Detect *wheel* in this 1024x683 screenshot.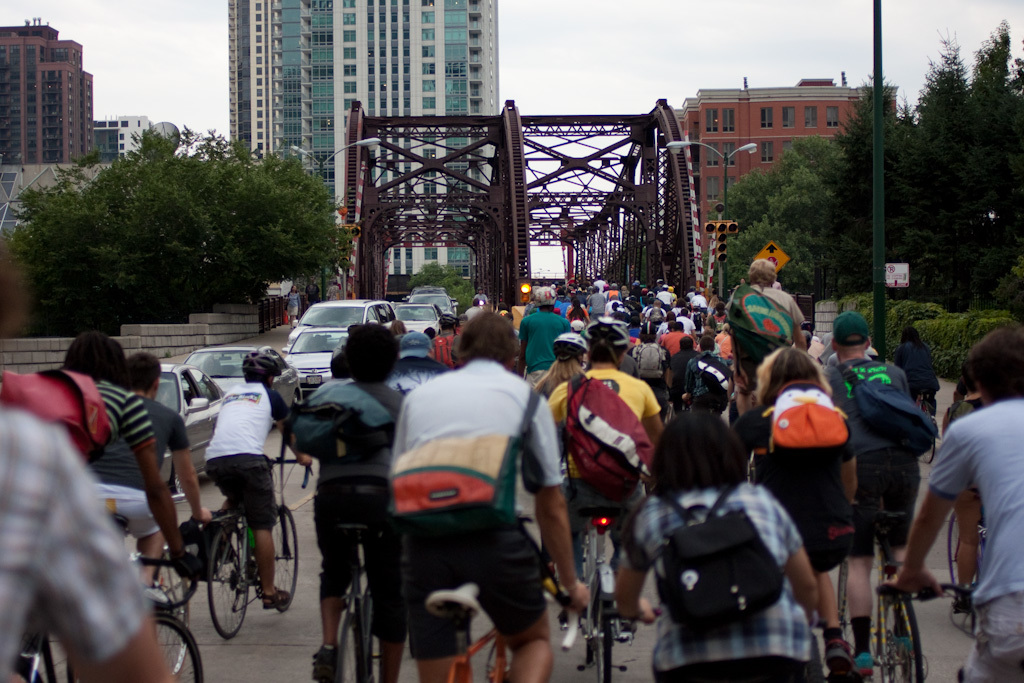
Detection: 882,590,916,682.
